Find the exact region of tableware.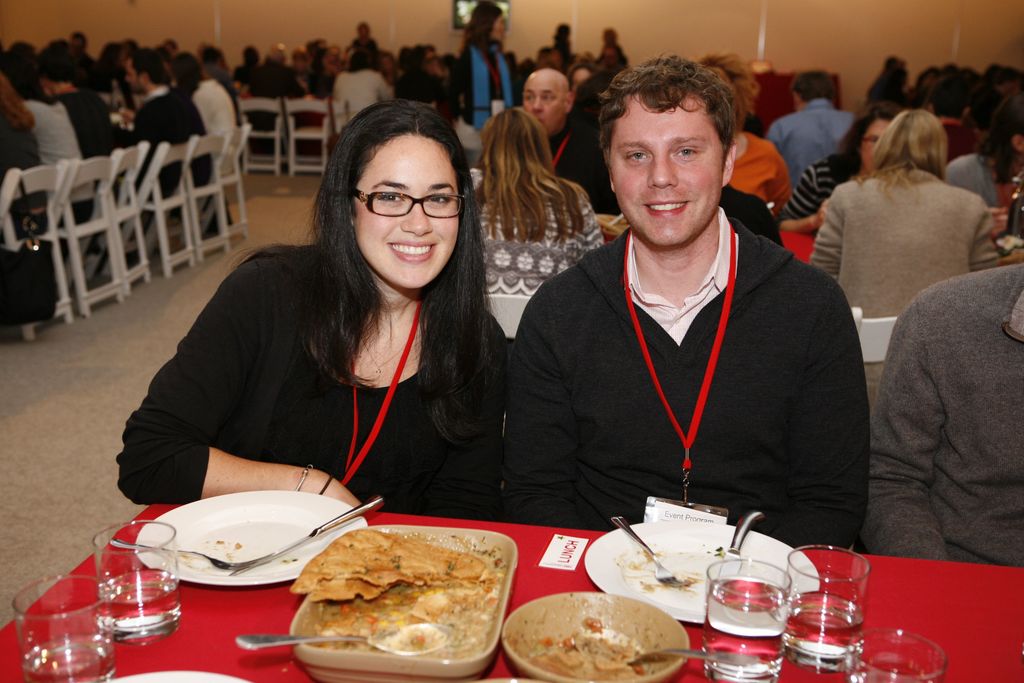
Exact region: detection(88, 520, 189, 651).
